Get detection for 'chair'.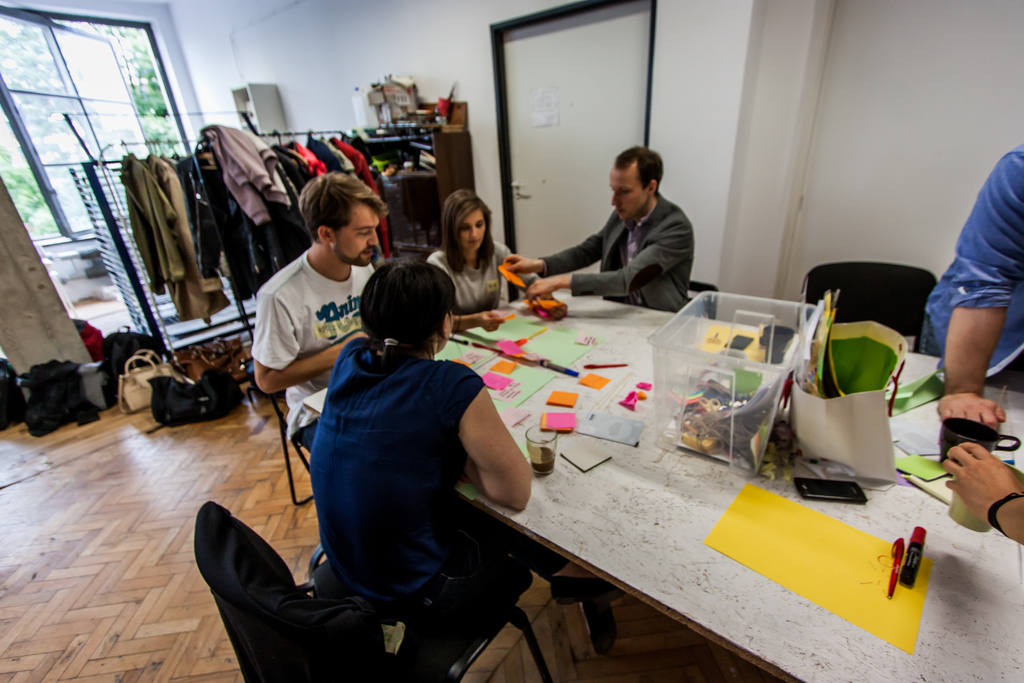
Detection: {"x1": 164, "y1": 431, "x2": 447, "y2": 682}.
